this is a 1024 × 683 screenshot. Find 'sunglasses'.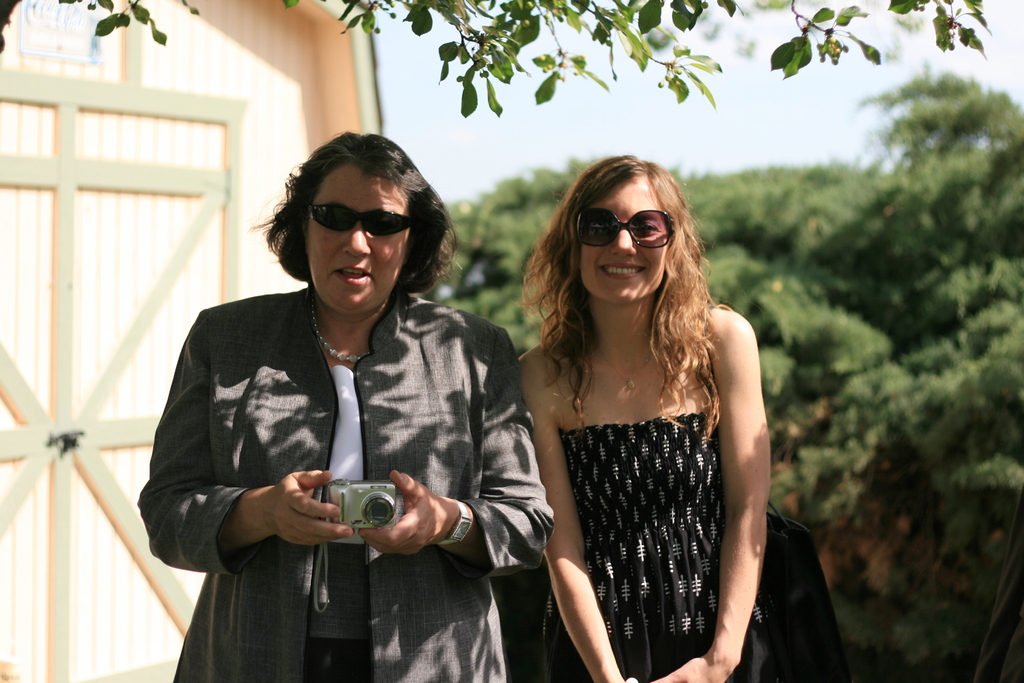
Bounding box: (x1=573, y1=209, x2=675, y2=247).
